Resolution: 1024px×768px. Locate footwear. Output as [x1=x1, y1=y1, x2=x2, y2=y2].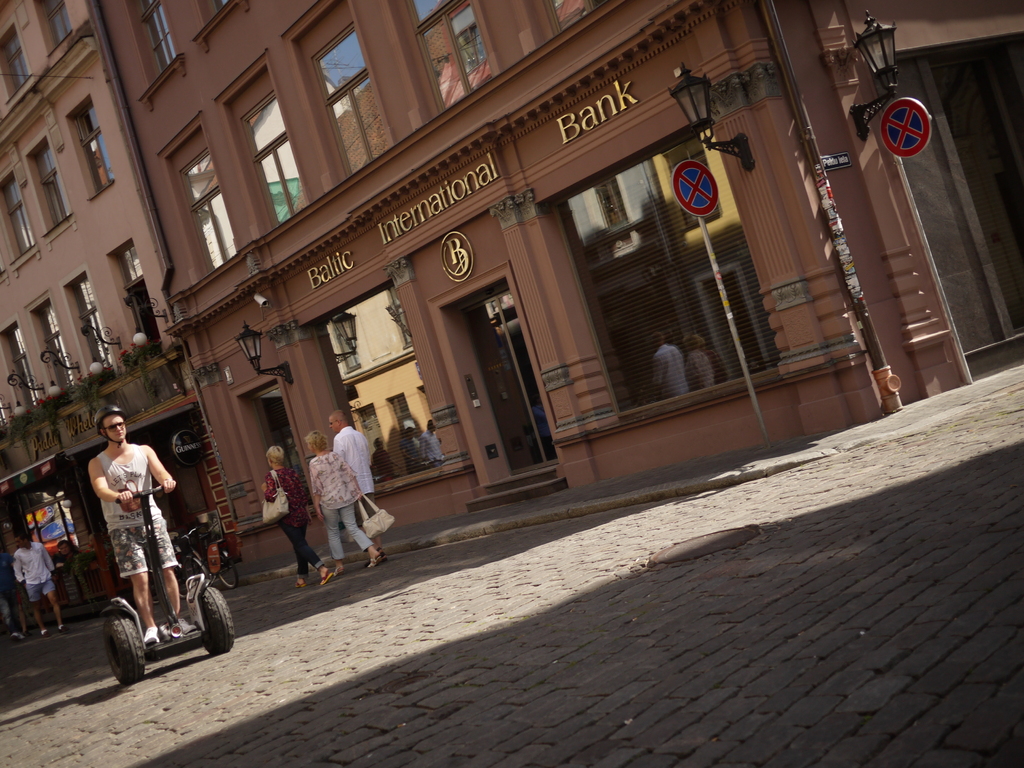
[x1=374, y1=545, x2=388, y2=563].
